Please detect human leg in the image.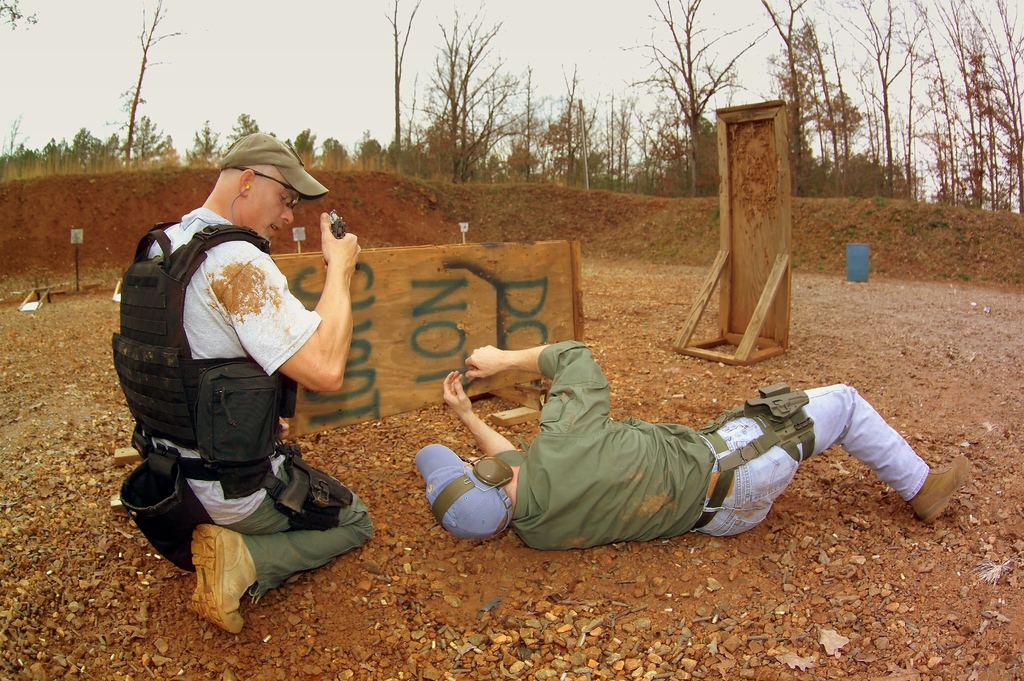
box(190, 451, 371, 637).
